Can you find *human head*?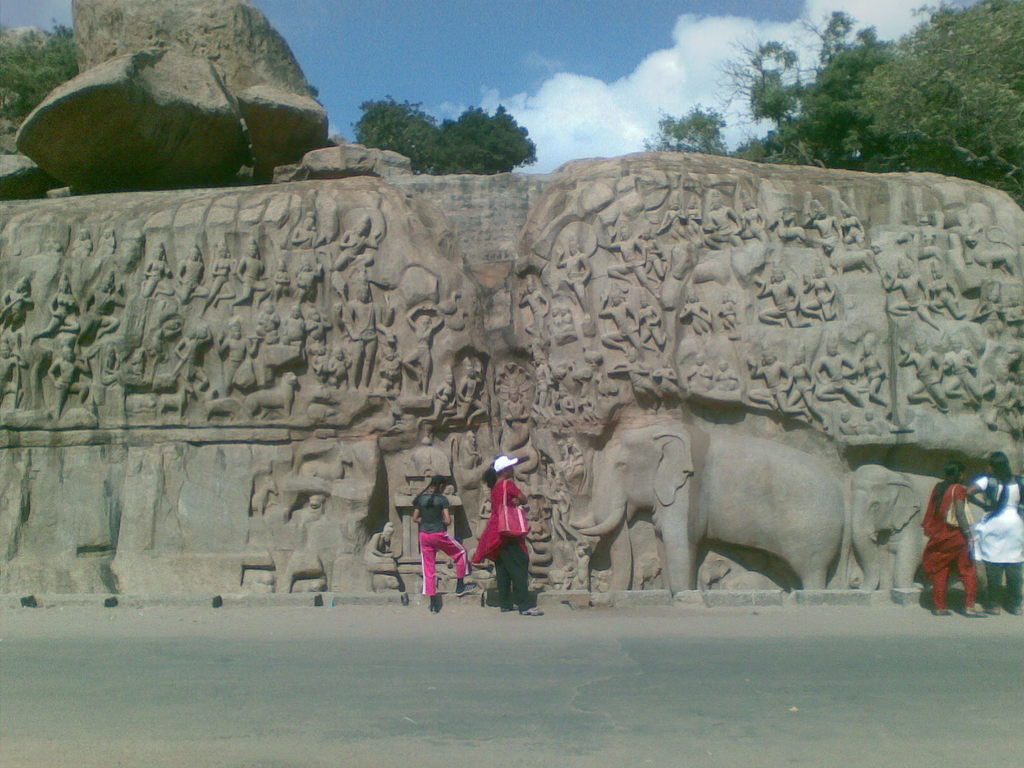
Yes, bounding box: bbox(379, 519, 396, 540).
